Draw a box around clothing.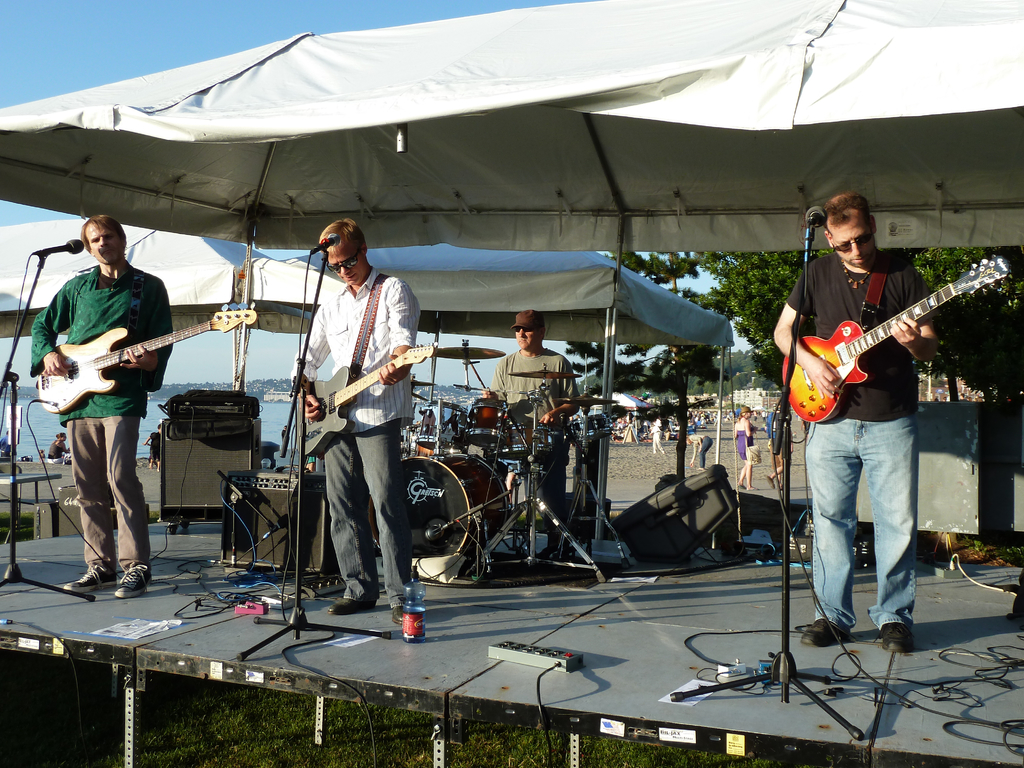
pyautogui.locateOnScreen(290, 267, 420, 602).
